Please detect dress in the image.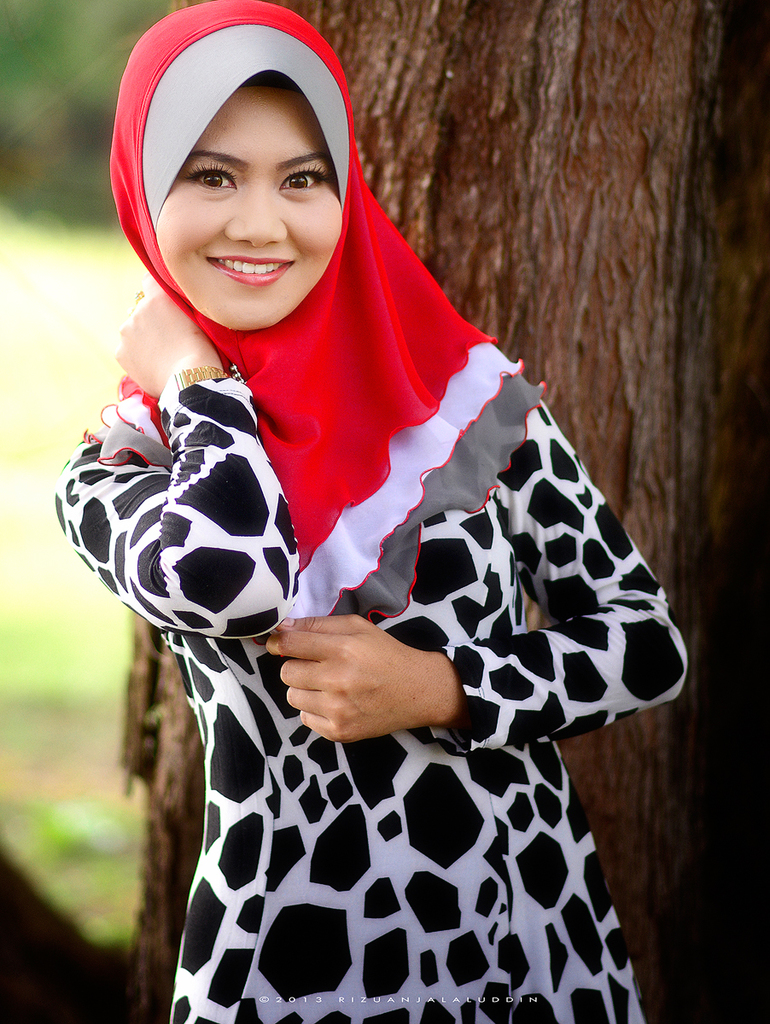
pyautogui.locateOnScreen(37, 364, 703, 1023).
